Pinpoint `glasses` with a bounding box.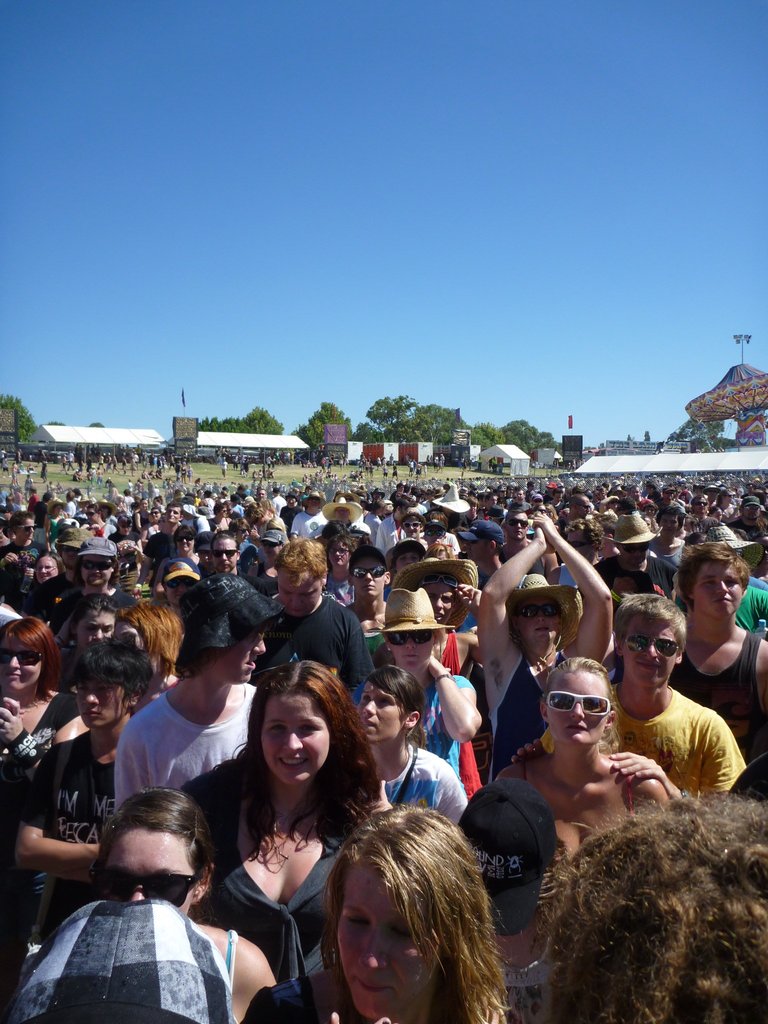
(148,511,161,515).
